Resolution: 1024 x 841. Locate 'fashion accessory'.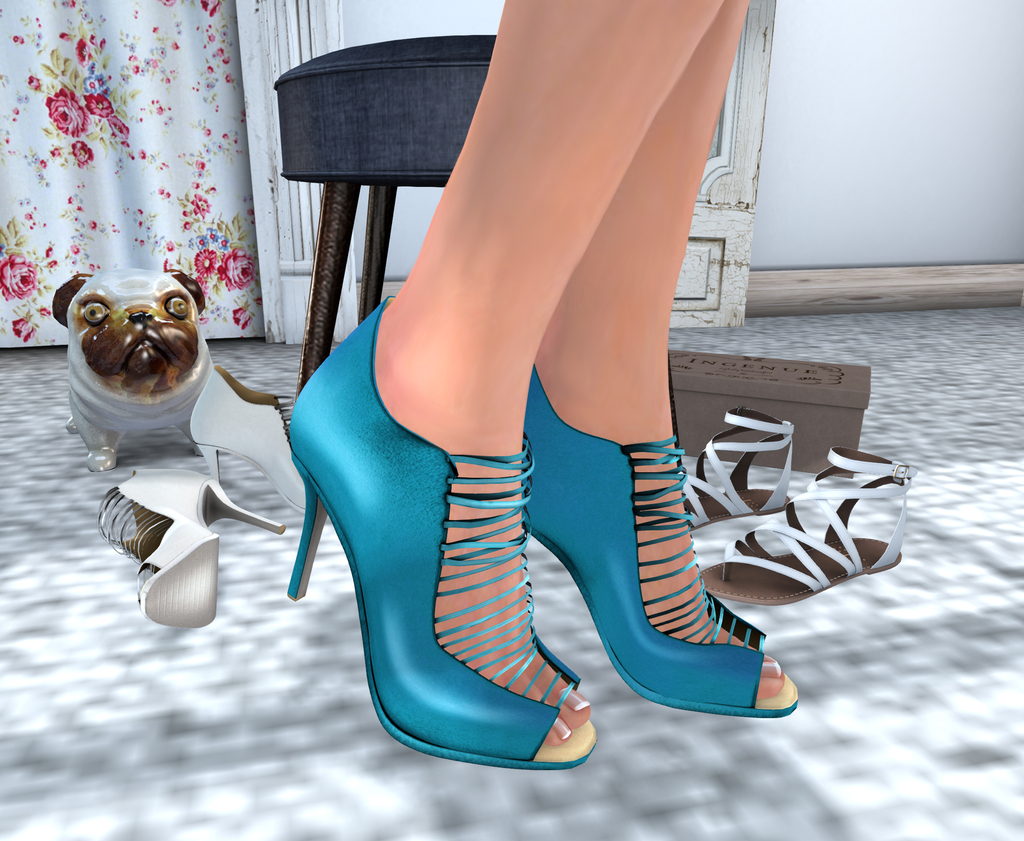
box=[515, 367, 802, 717].
